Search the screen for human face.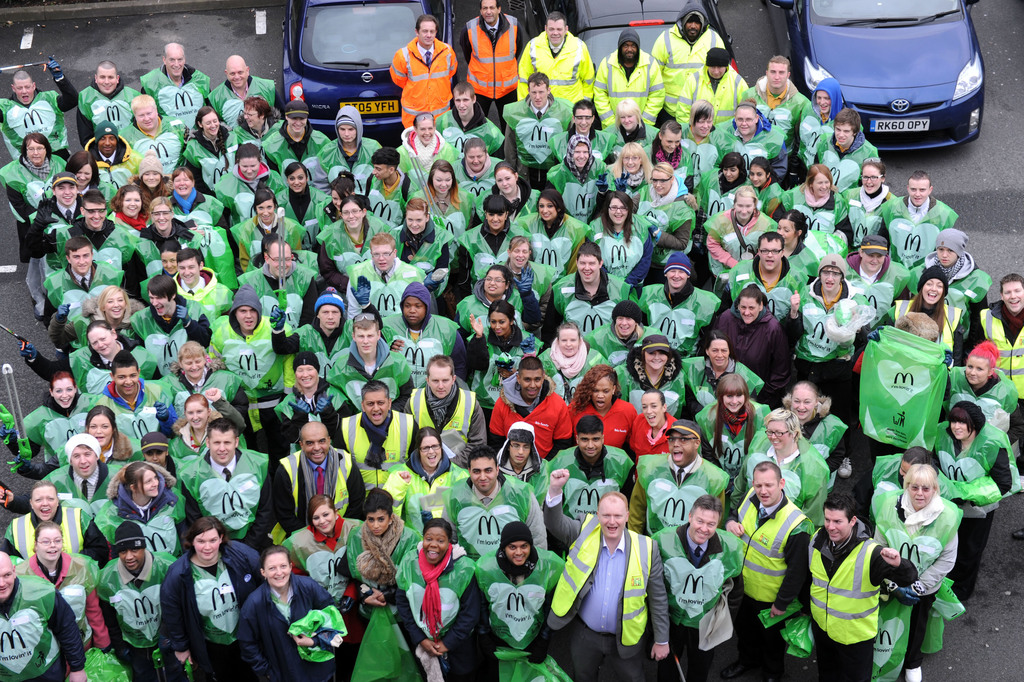
Found at rect(182, 352, 205, 377).
